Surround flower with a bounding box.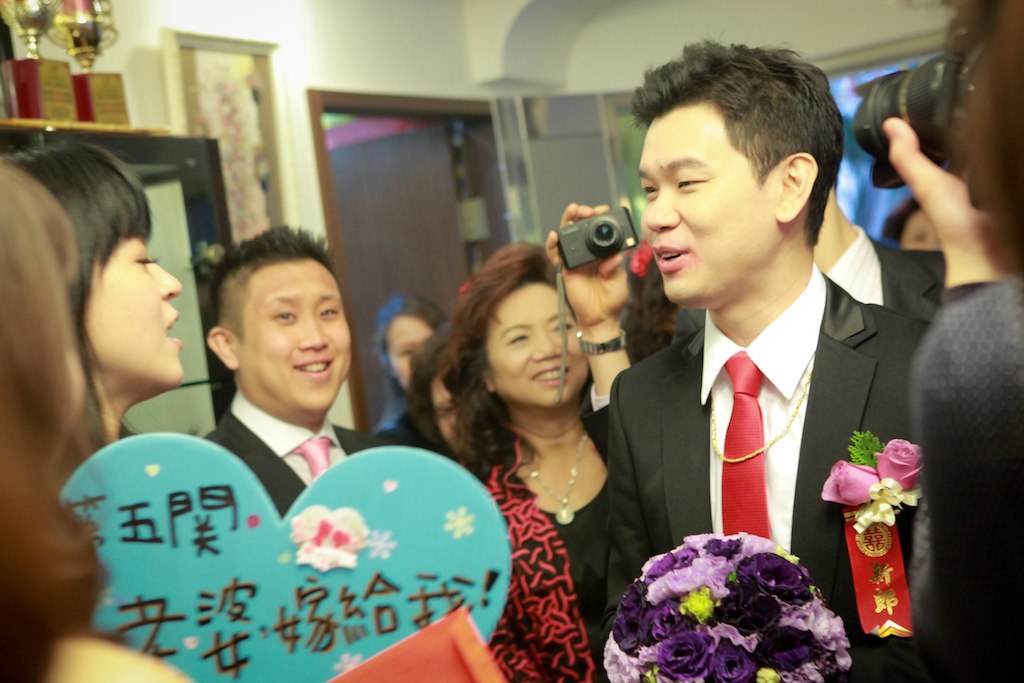
pyautogui.locateOnScreen(441, 501, 474, 540).
